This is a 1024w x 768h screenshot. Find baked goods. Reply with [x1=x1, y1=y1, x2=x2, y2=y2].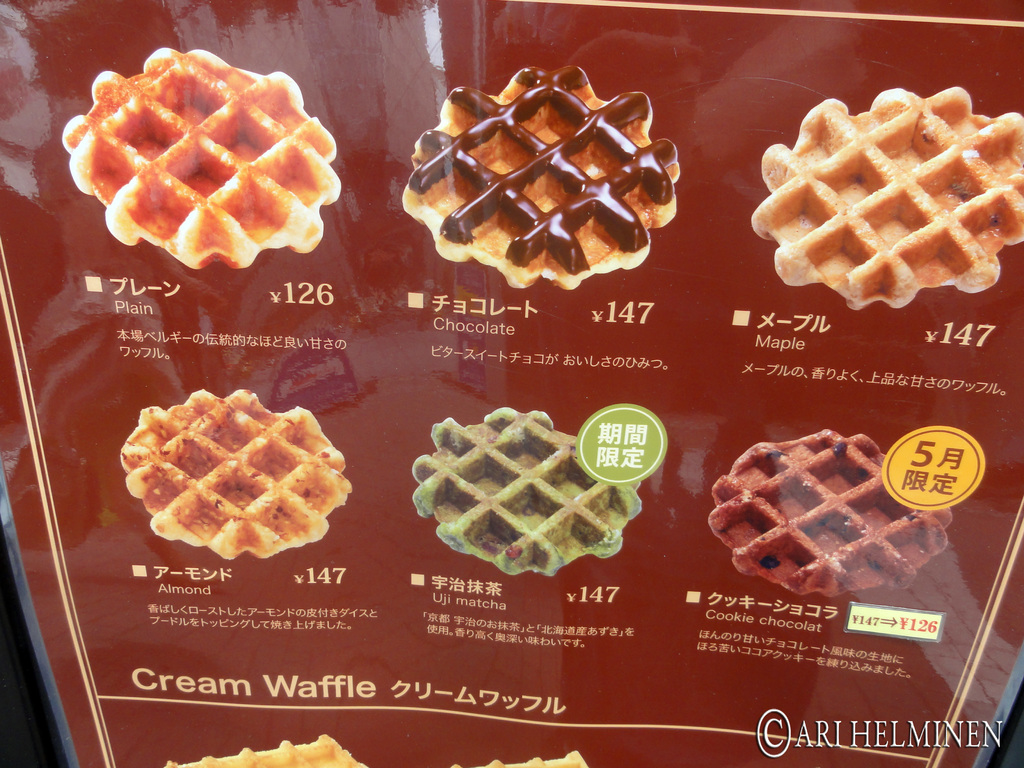
[x1=118, y1=387, x2=355, y2=557].
